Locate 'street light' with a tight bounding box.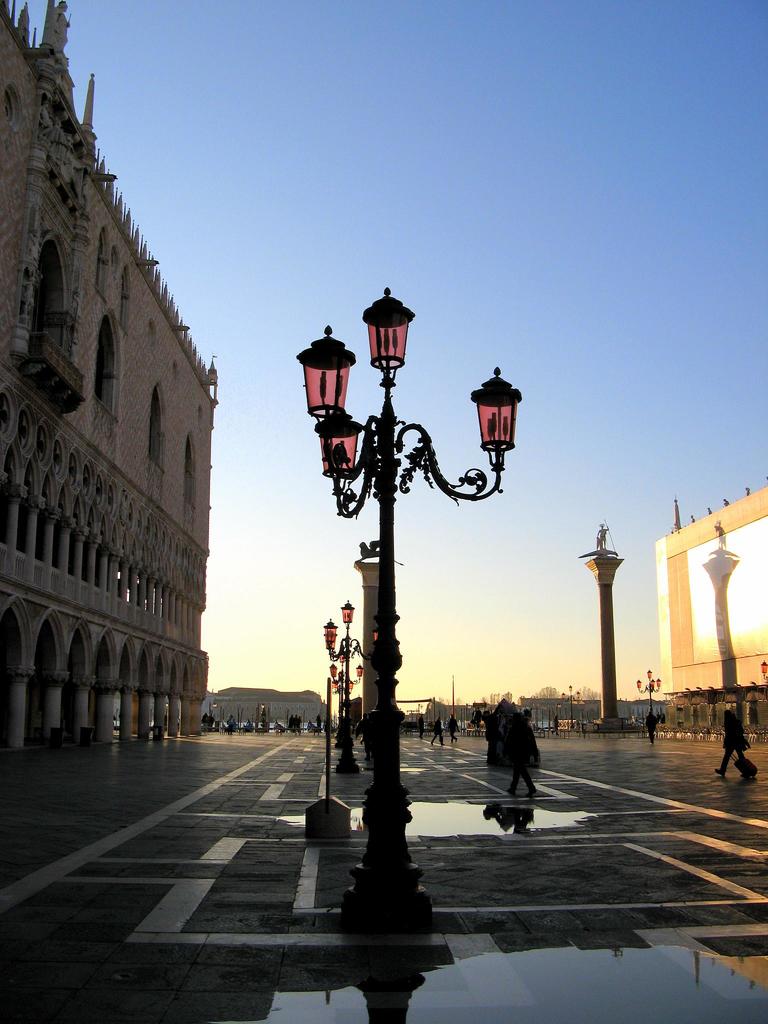
x1=627 y1=659 x2=674 y2=740.
